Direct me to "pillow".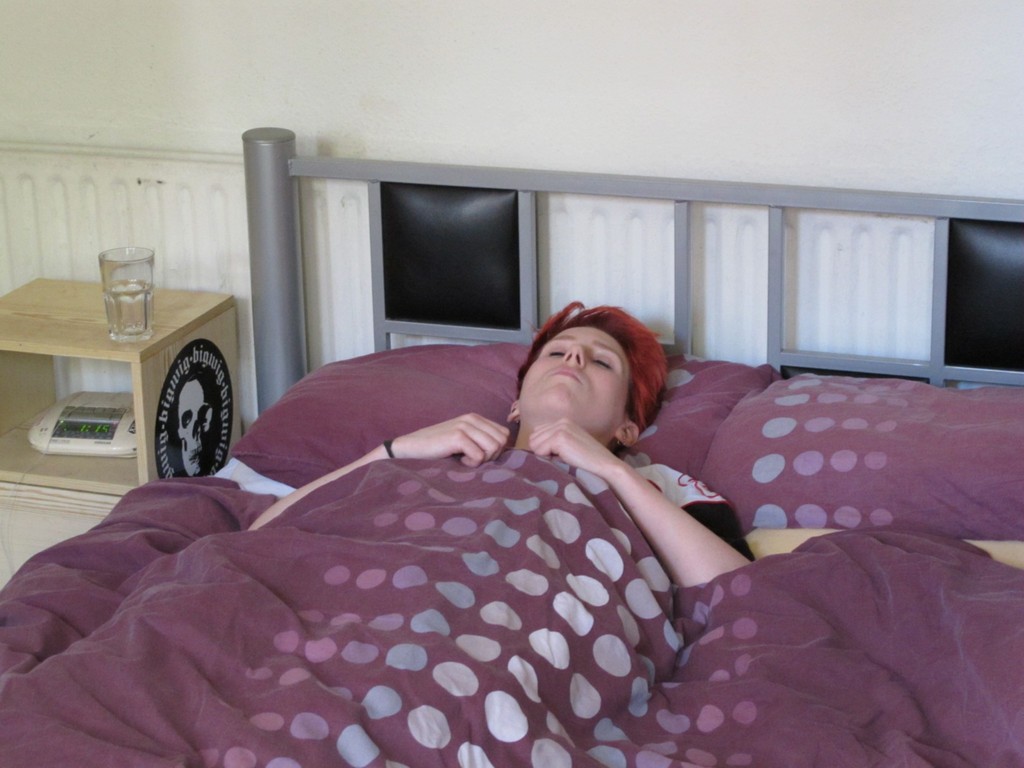
Direction: 227:360:753:479.
